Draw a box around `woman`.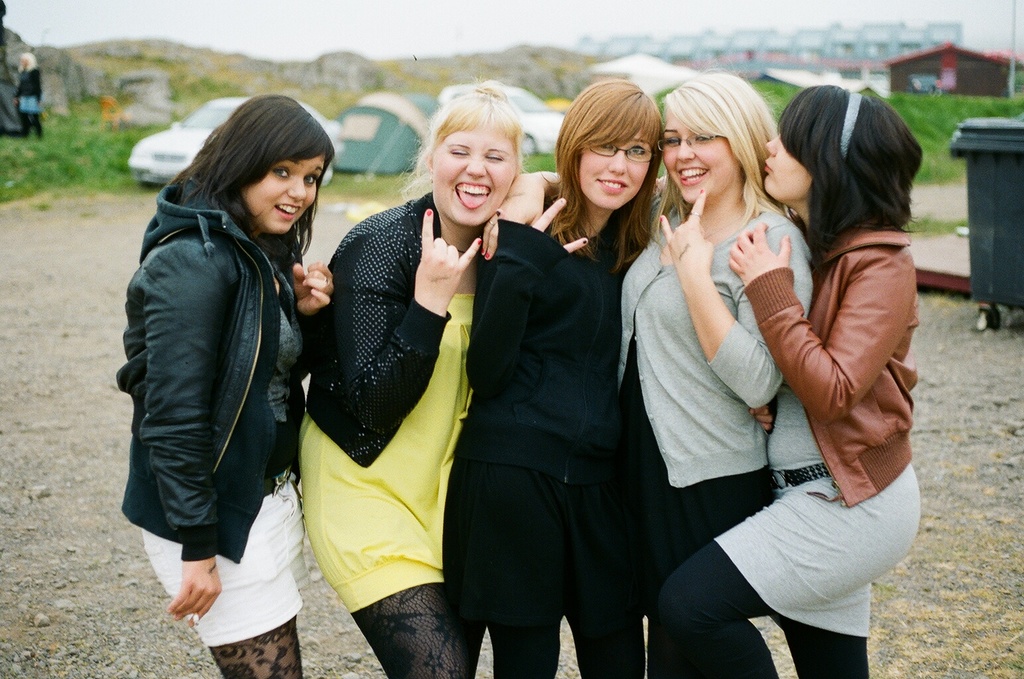
(left=113, top=91, right=350, bottom=678).
